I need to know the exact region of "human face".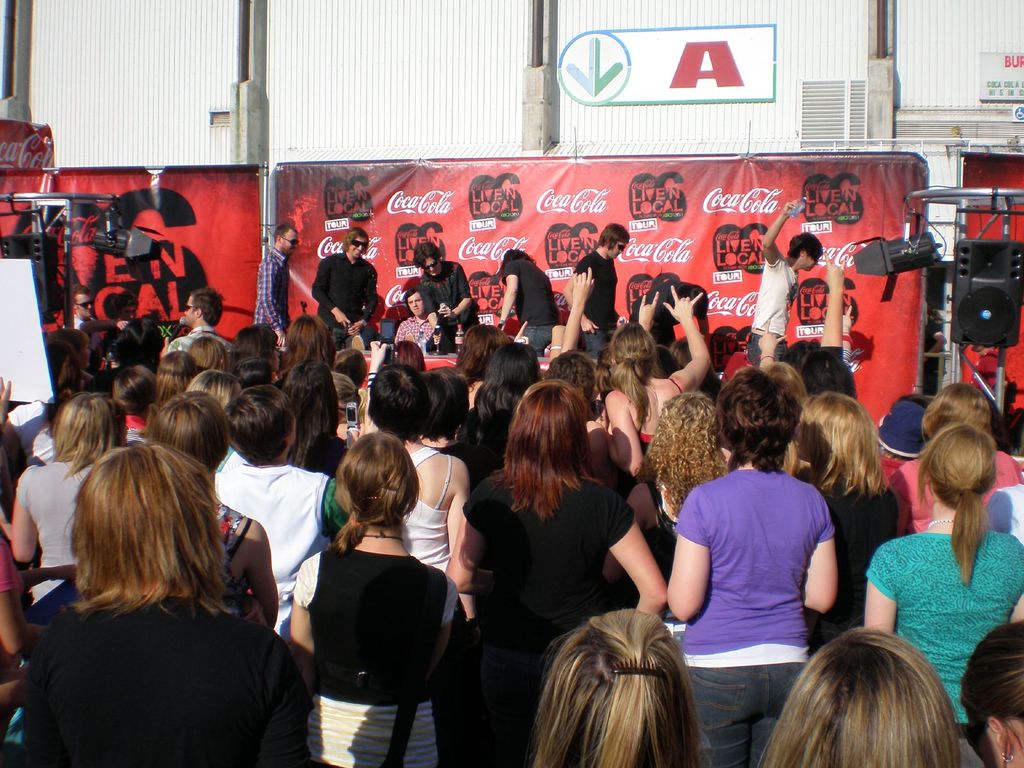
Region: [344,236,366,257].
